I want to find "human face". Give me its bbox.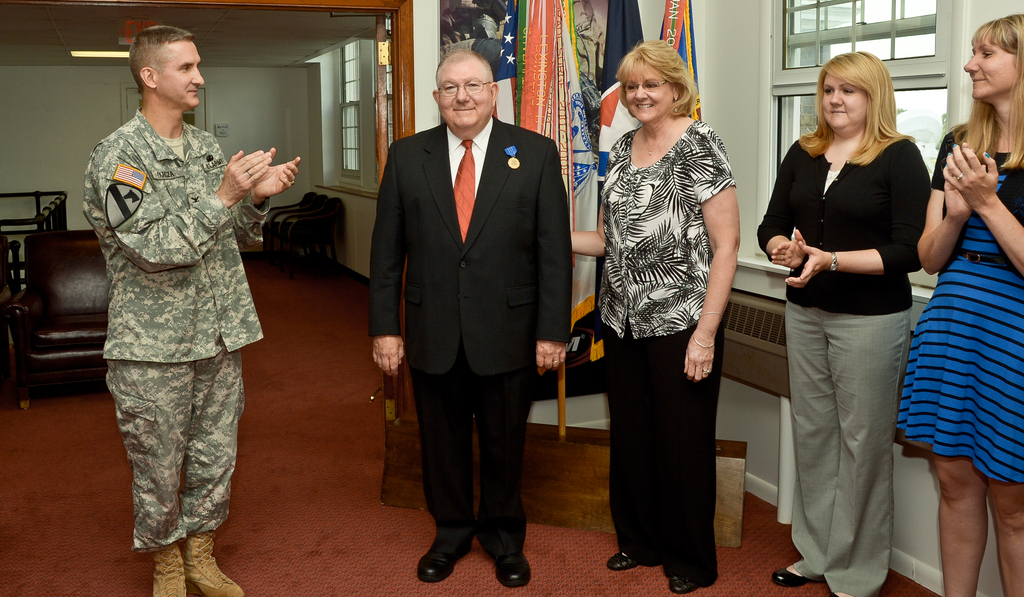
<box>820,72,865,132</box>.
